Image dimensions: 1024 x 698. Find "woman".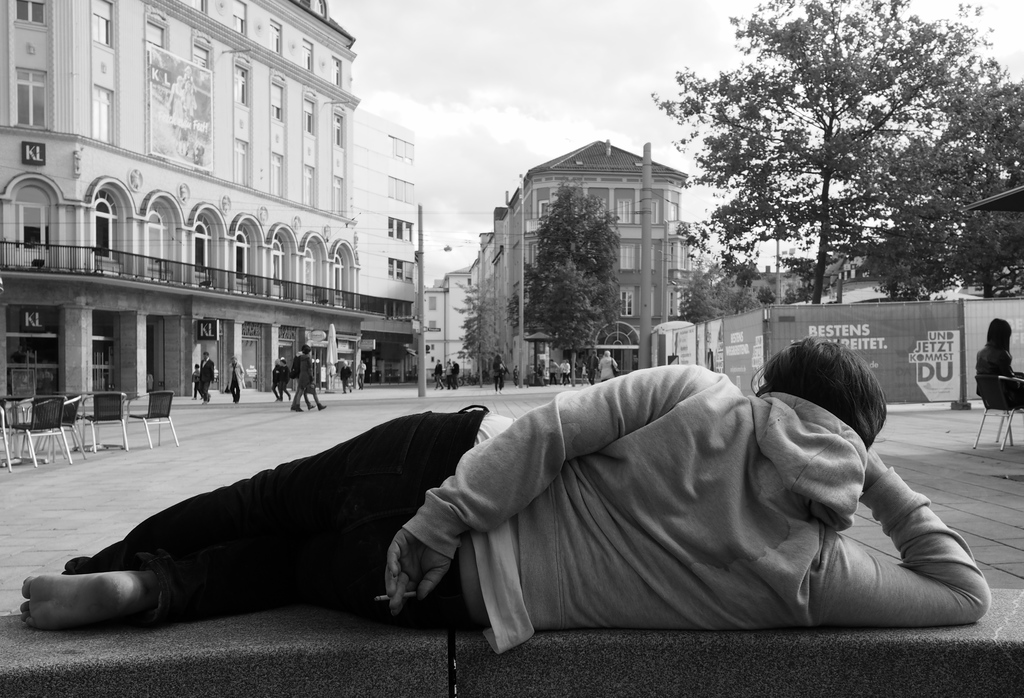
(973,318,1020,412).
